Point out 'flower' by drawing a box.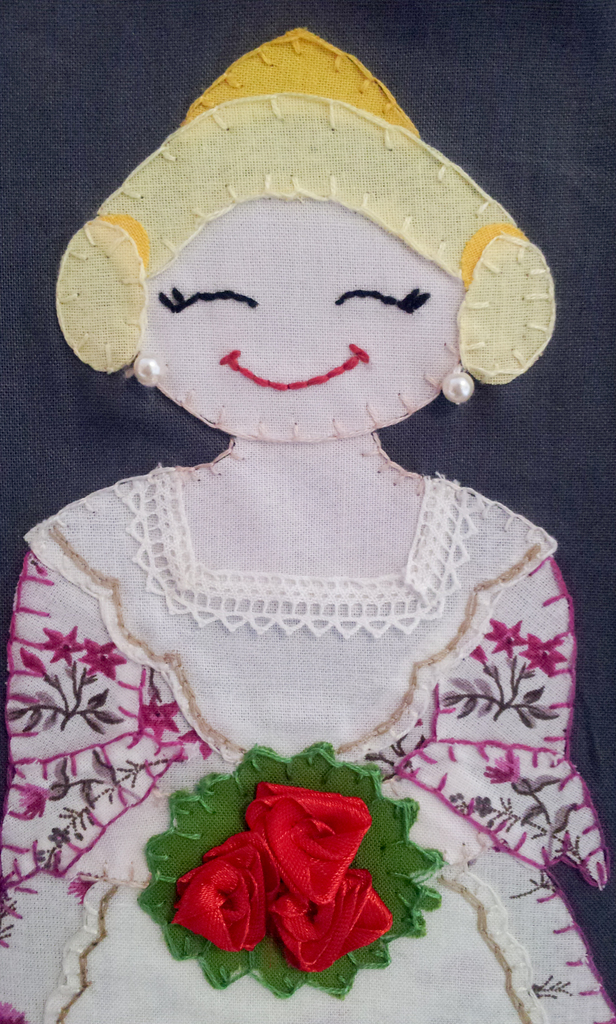
crop(81, 634, 129, 676).
